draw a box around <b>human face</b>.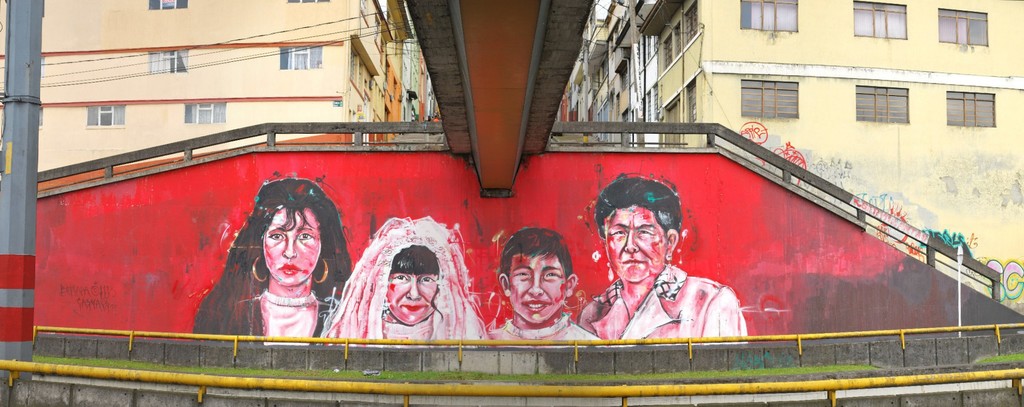
box(508, 253, 570, 324).
